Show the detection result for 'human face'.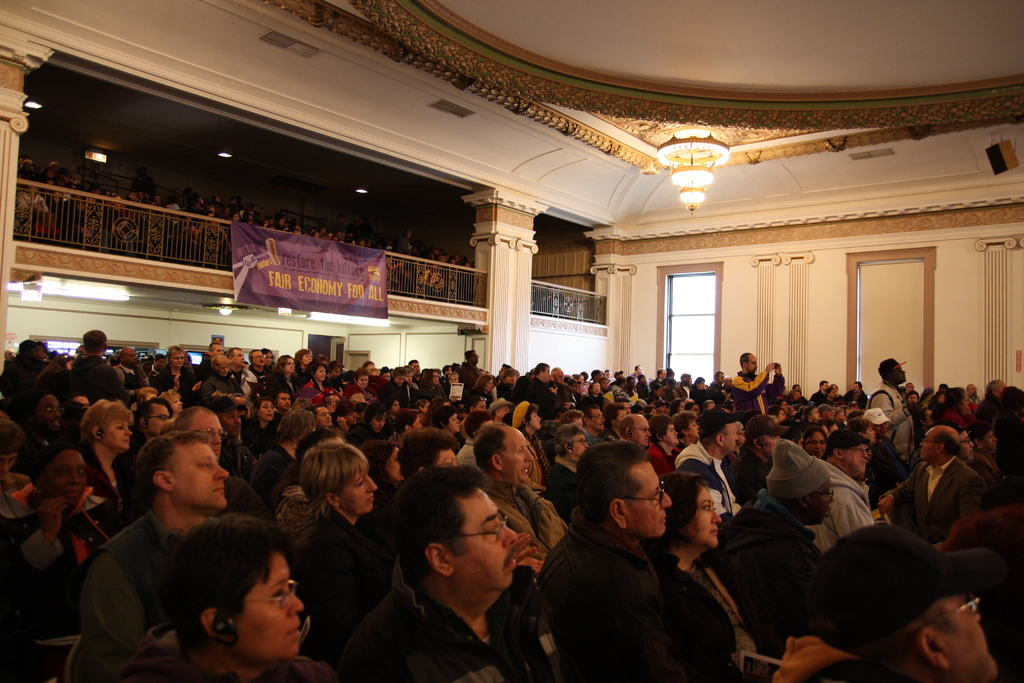
[432,447,457,468].
